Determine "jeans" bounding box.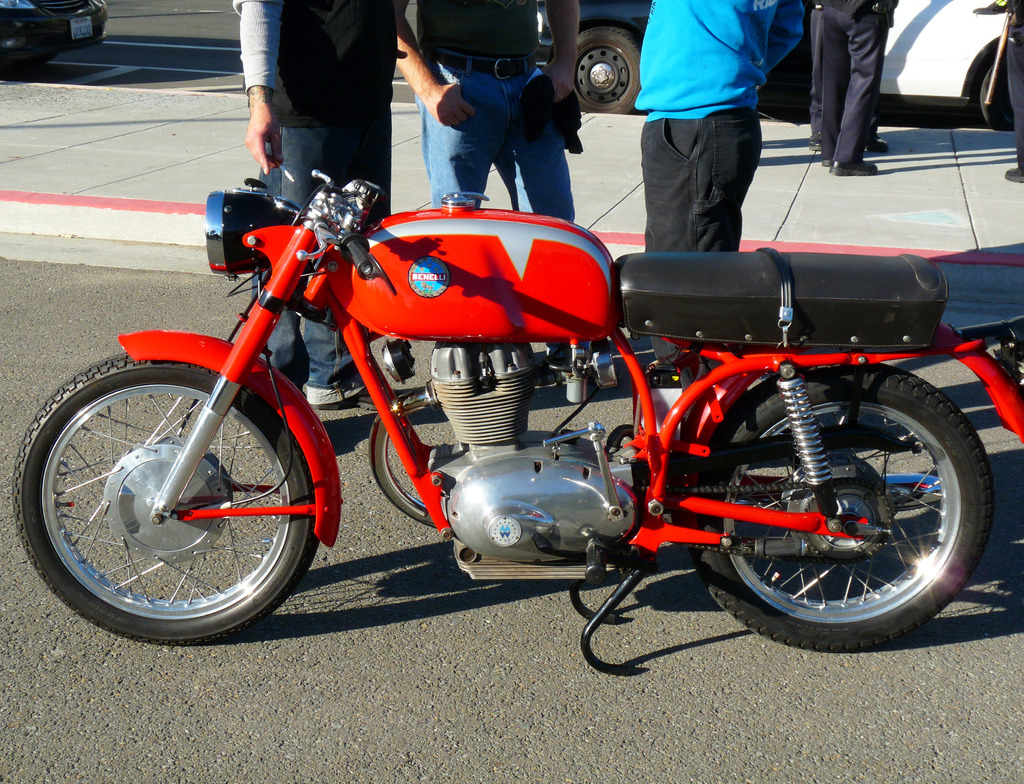
Determined: crop(250, 111, 393, 397).
